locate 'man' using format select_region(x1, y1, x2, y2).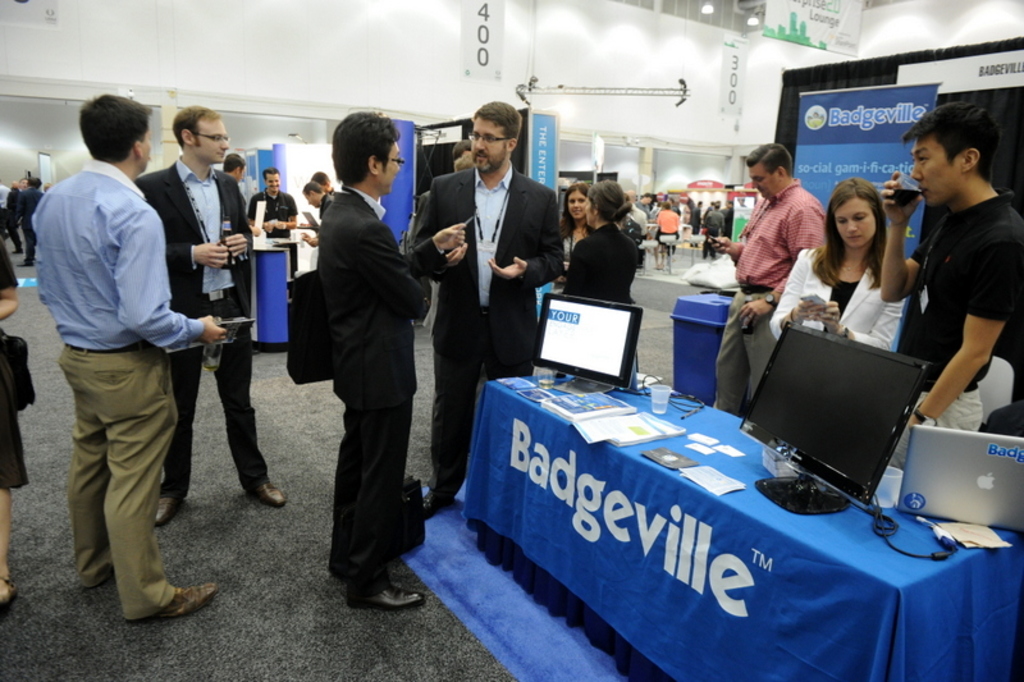
select_region(12, 177, 26, 198).
